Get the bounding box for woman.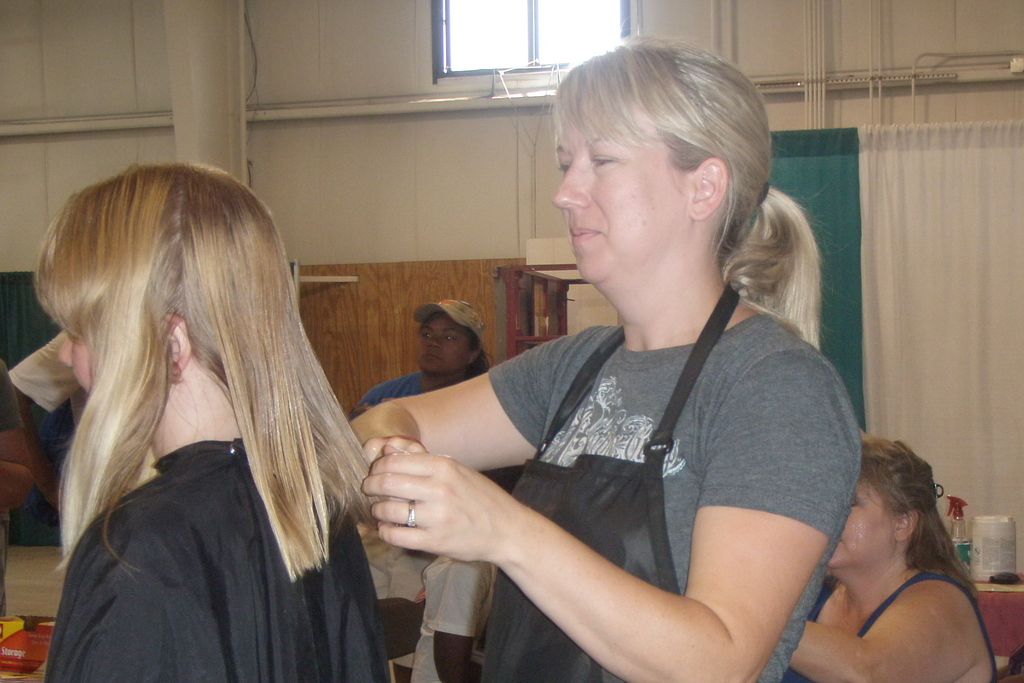
select_region(780, 427, 1002, 682).
